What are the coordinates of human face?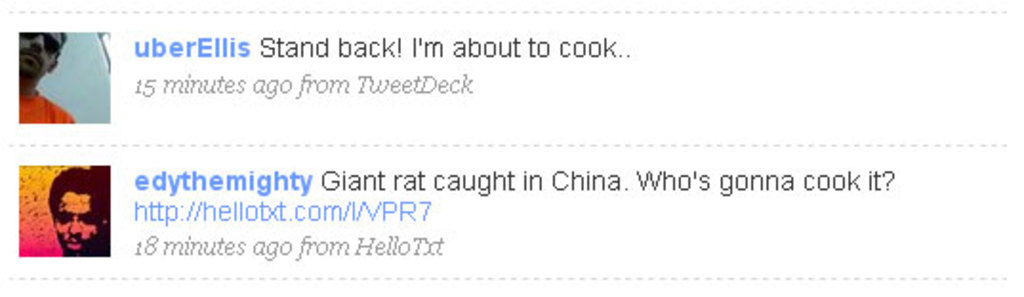
rect(19, 36, 61, 76).
